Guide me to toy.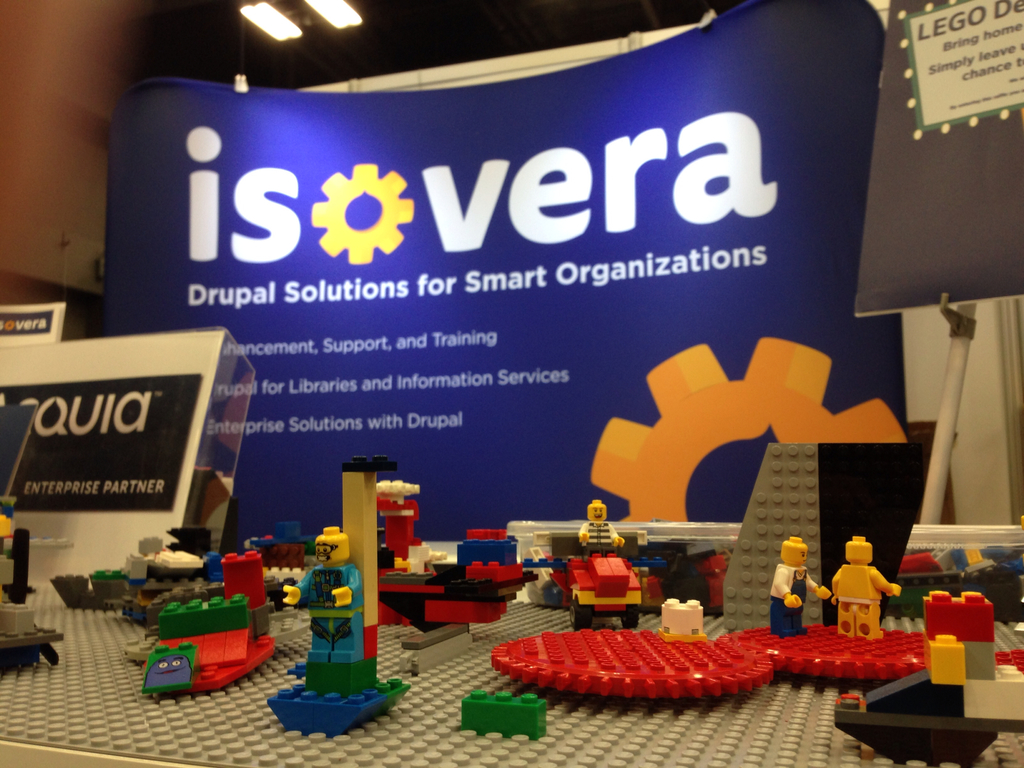
Guidance: locate(826, 534, 906, 631).
